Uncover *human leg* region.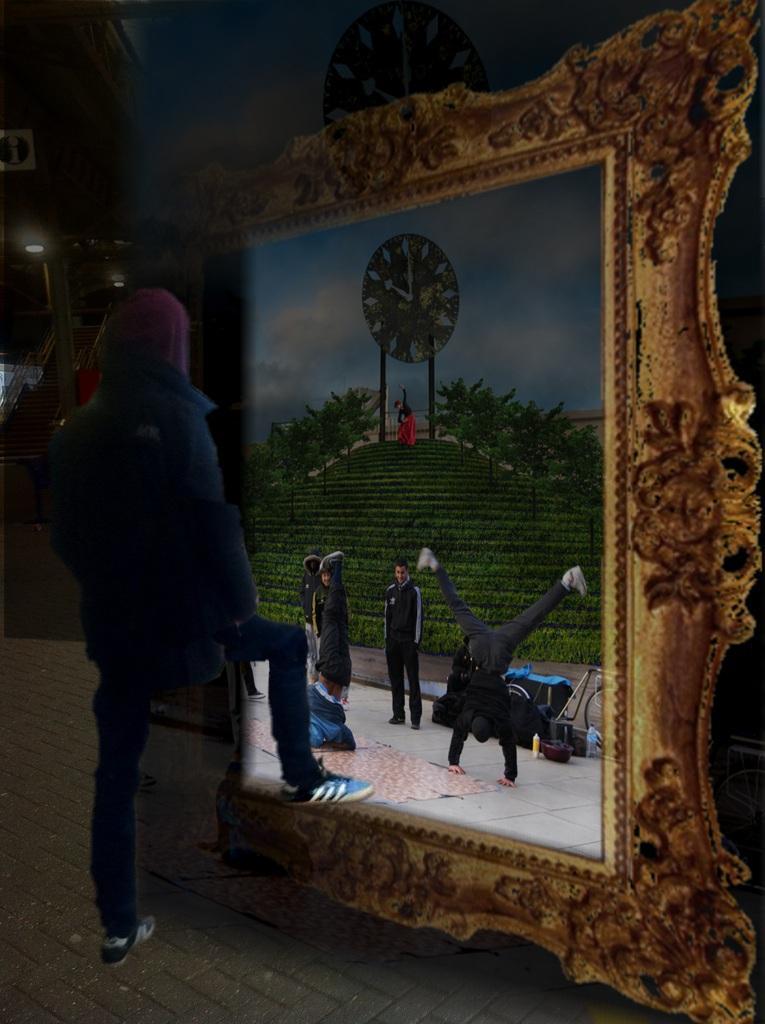
Uncovered: <region>319, 549, 349, 661</region>.
